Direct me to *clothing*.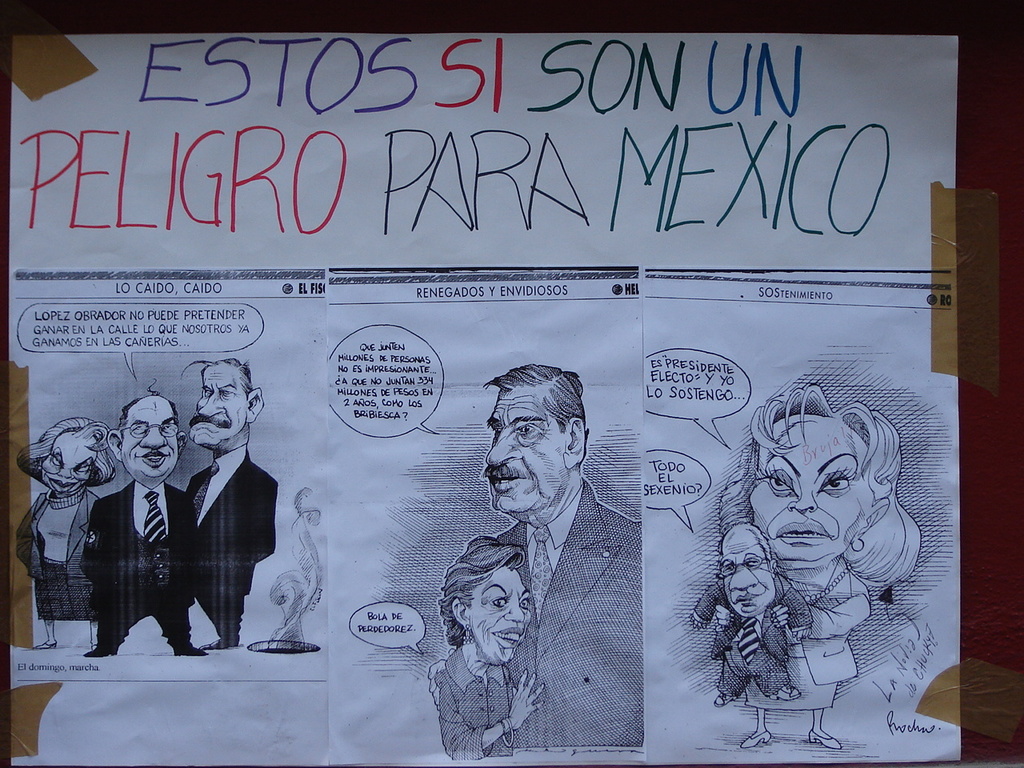
Direction: 185 441 277 645.
